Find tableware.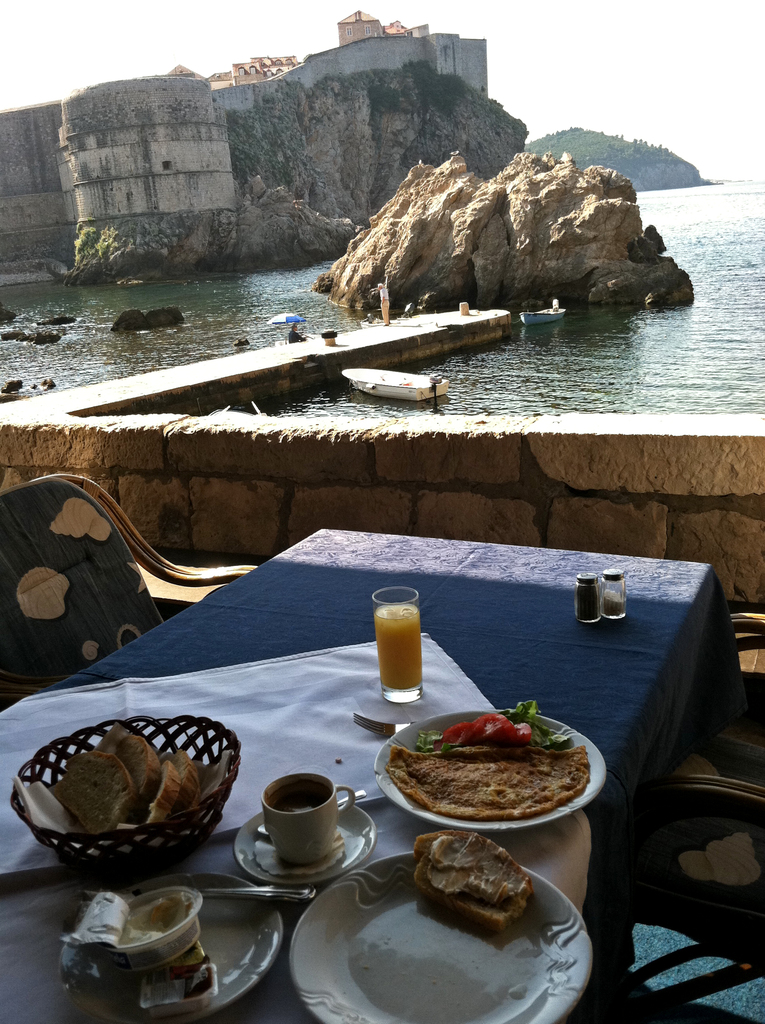
box(355, 715, 411, 730).
